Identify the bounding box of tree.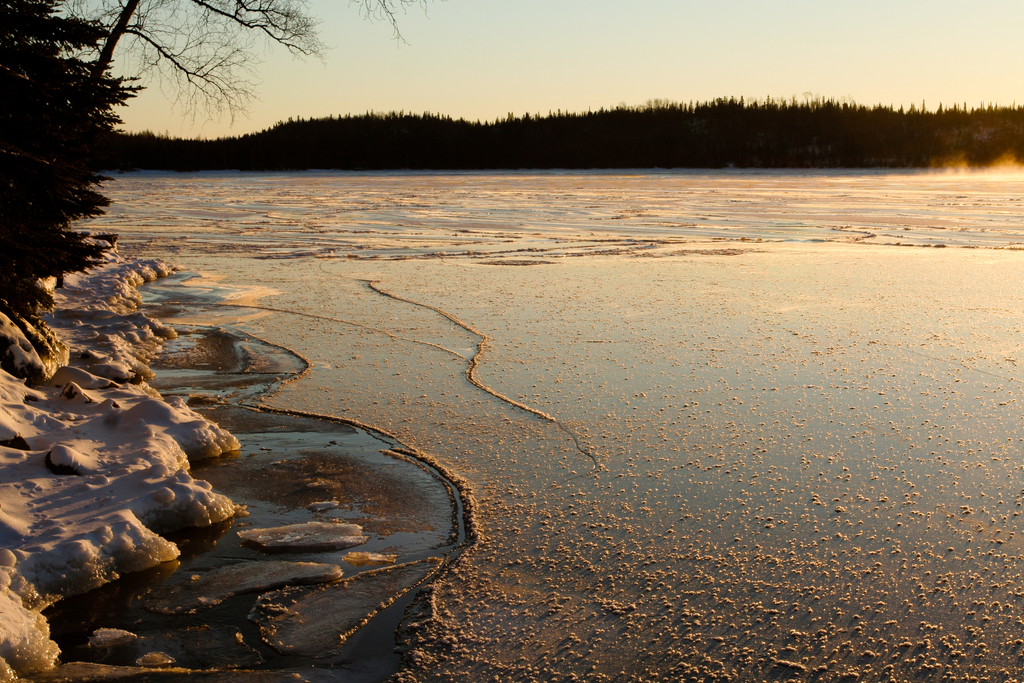
select_region(10, 8, 134, 318).
